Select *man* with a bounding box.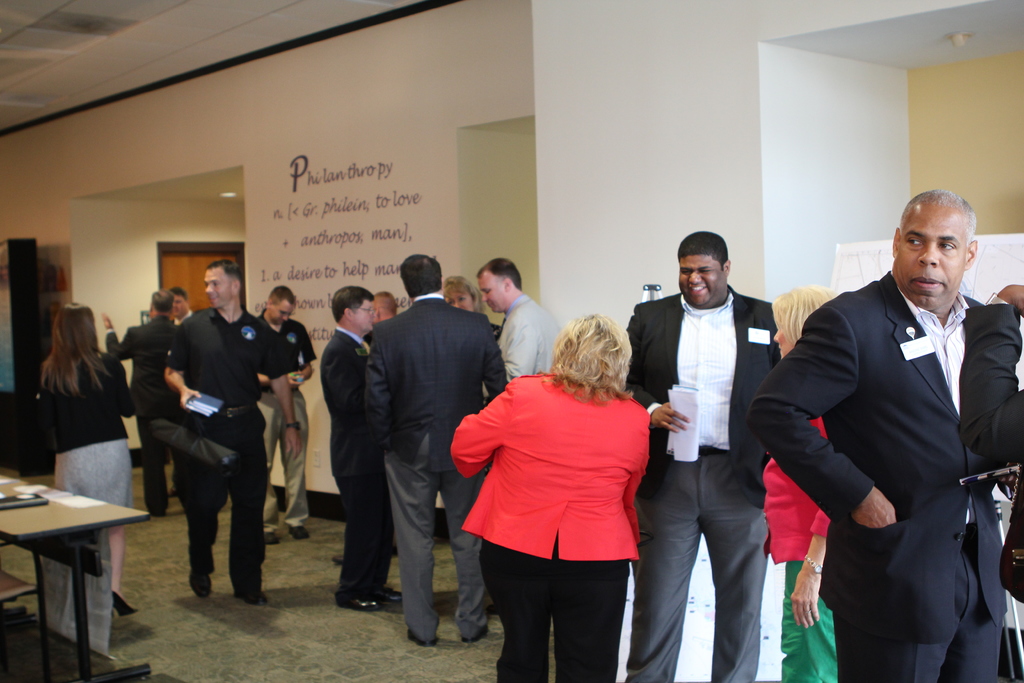
[x1=319, y1=286, x2=406, y2=613].
